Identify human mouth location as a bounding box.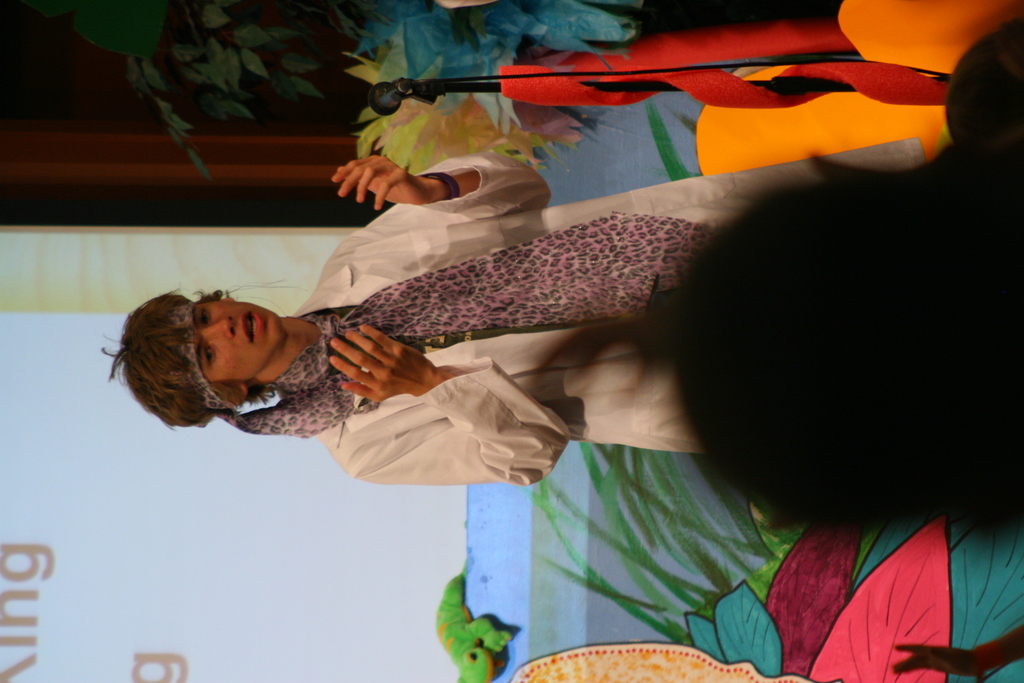
bbox=[242, 309, 260, 345].
